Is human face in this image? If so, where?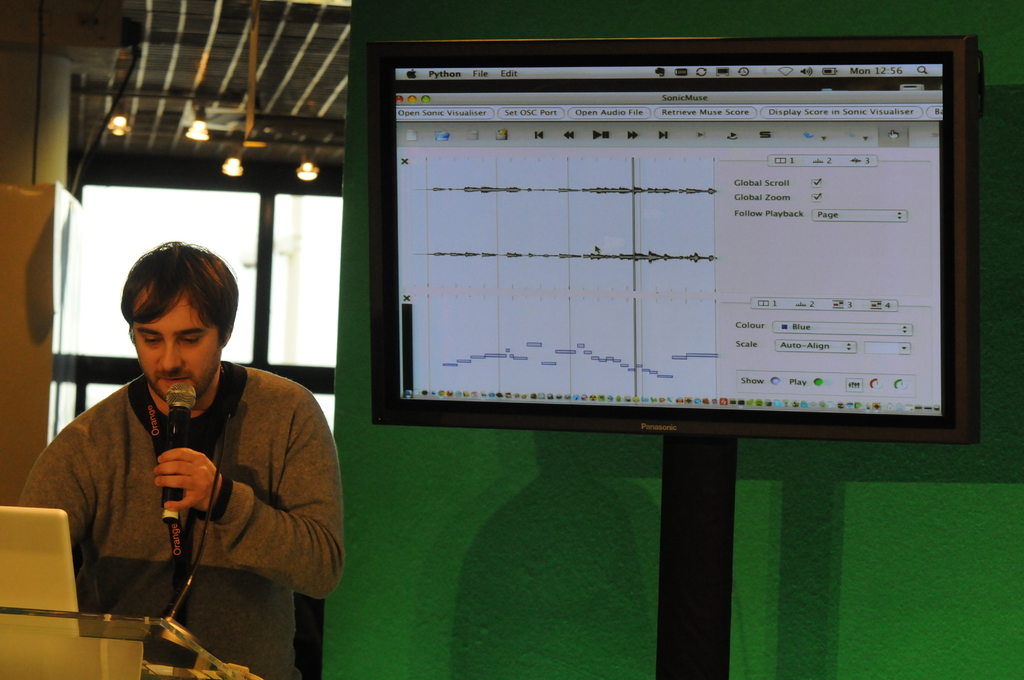
Yes, at 136/302/225/400.
